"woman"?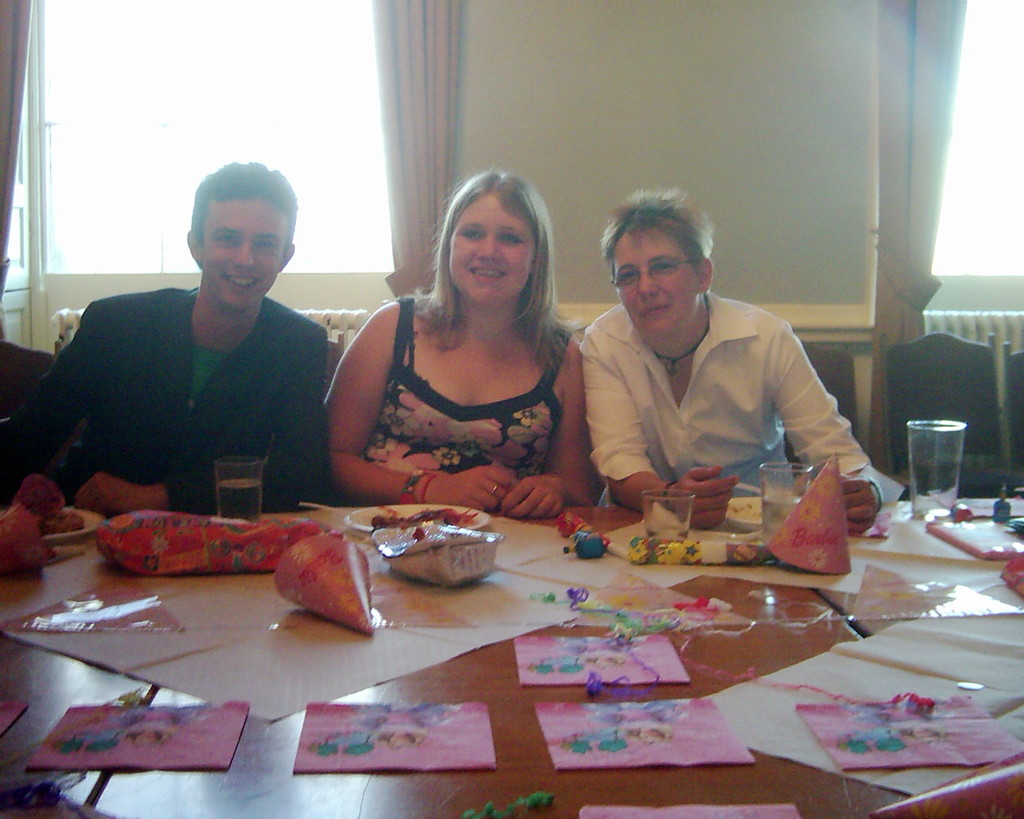
(322, 164, 605, 515)
